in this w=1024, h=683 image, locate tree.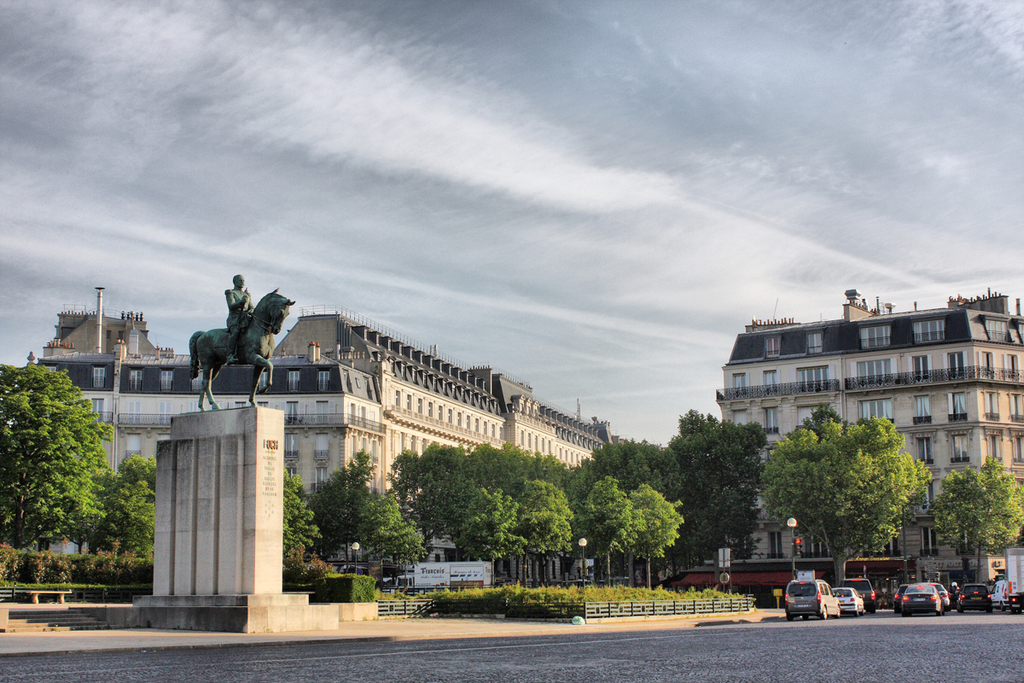
Bounding box: {"left": 87, "top": 456, "right": 157, "bottom": 571}.
